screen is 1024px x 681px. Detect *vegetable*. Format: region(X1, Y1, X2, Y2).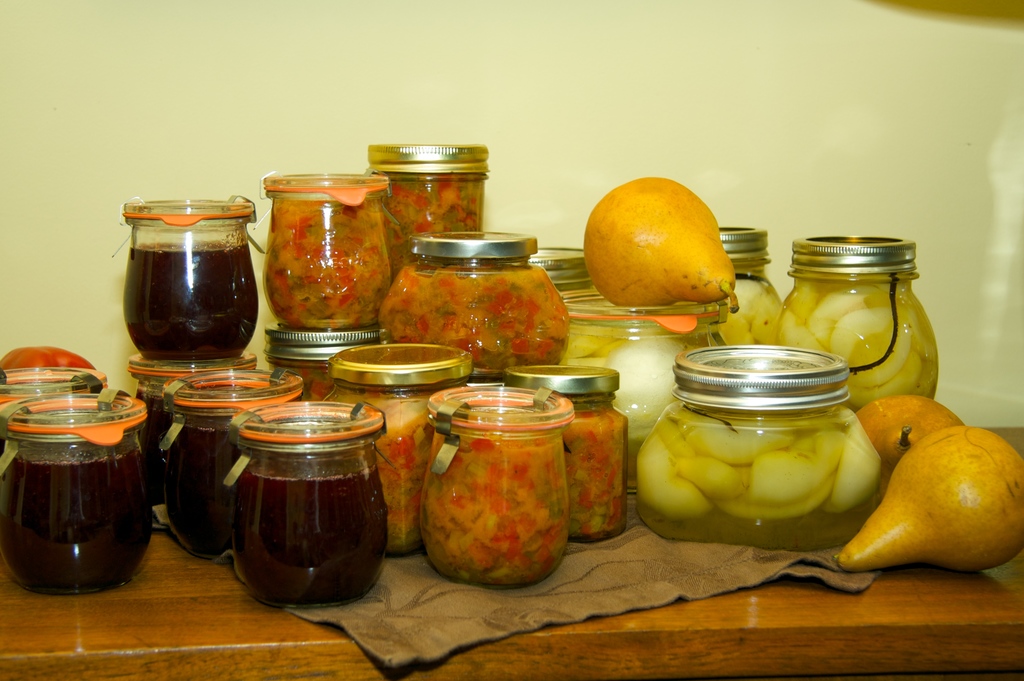
region(582, 177, 735, 314).
